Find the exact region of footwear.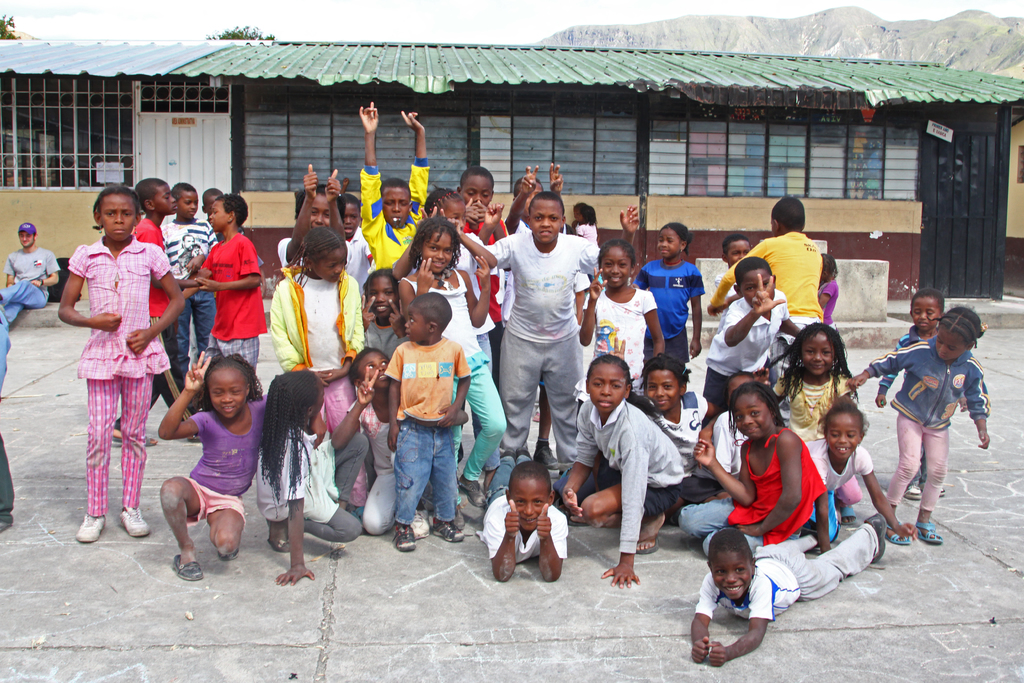
Exact region: box(838, 506, 858, 530).
